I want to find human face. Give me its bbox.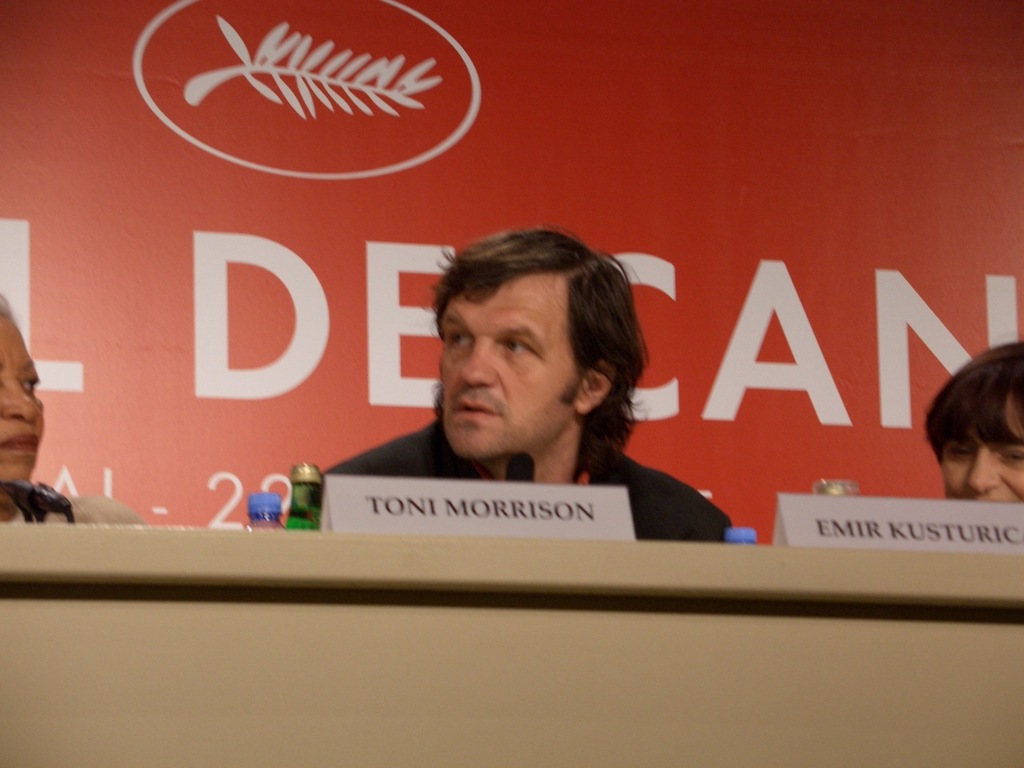
bbox=(0, 314, 46, 482).
